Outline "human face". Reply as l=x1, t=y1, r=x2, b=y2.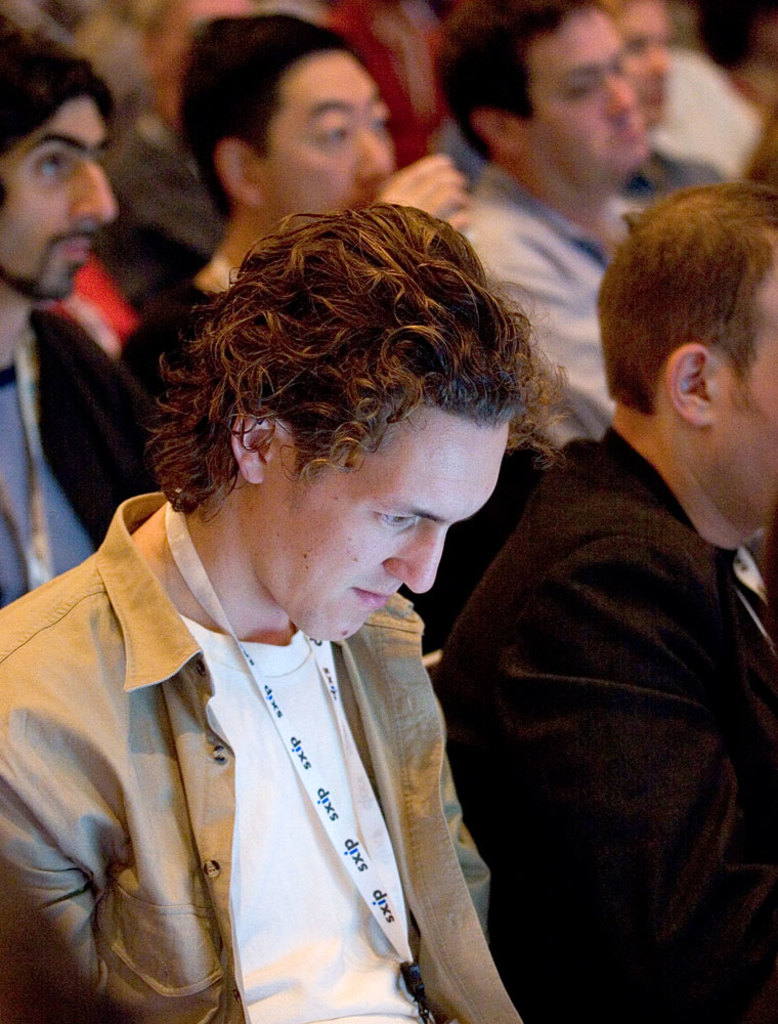
l=718, t=282, r=777, b=526.
